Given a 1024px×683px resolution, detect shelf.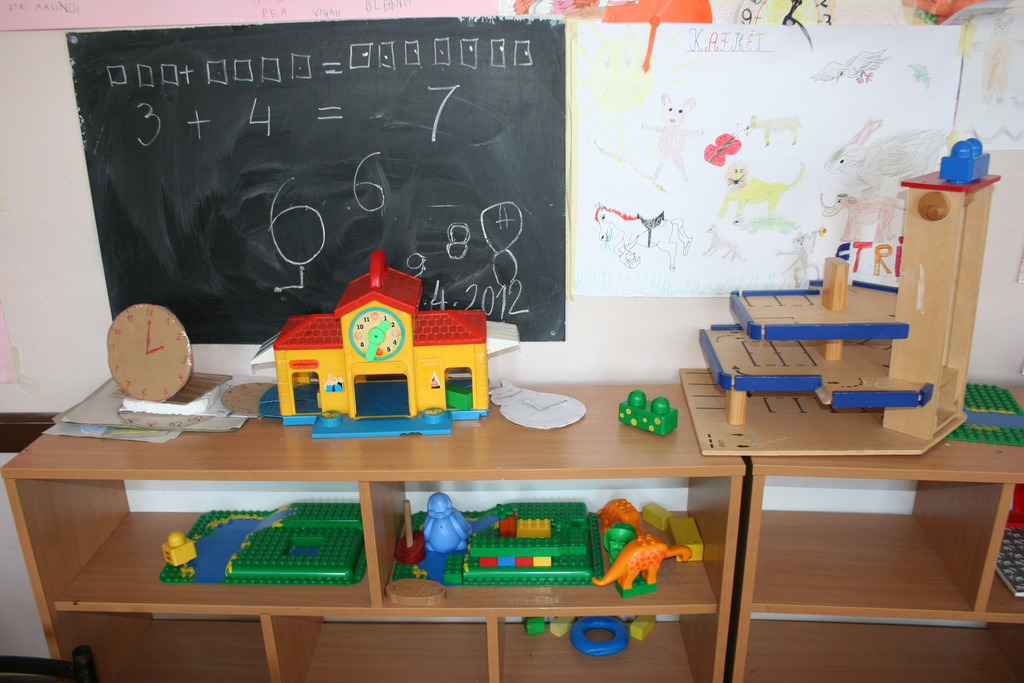
35,609,273,682.
